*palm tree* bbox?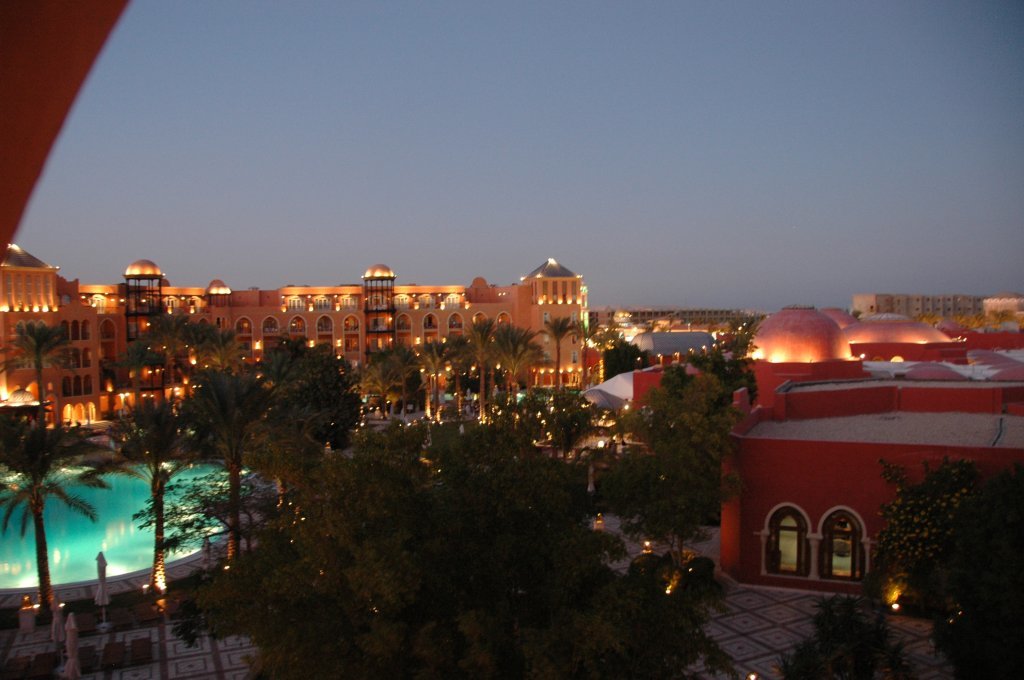
box=[419, 341, 455, 403]
